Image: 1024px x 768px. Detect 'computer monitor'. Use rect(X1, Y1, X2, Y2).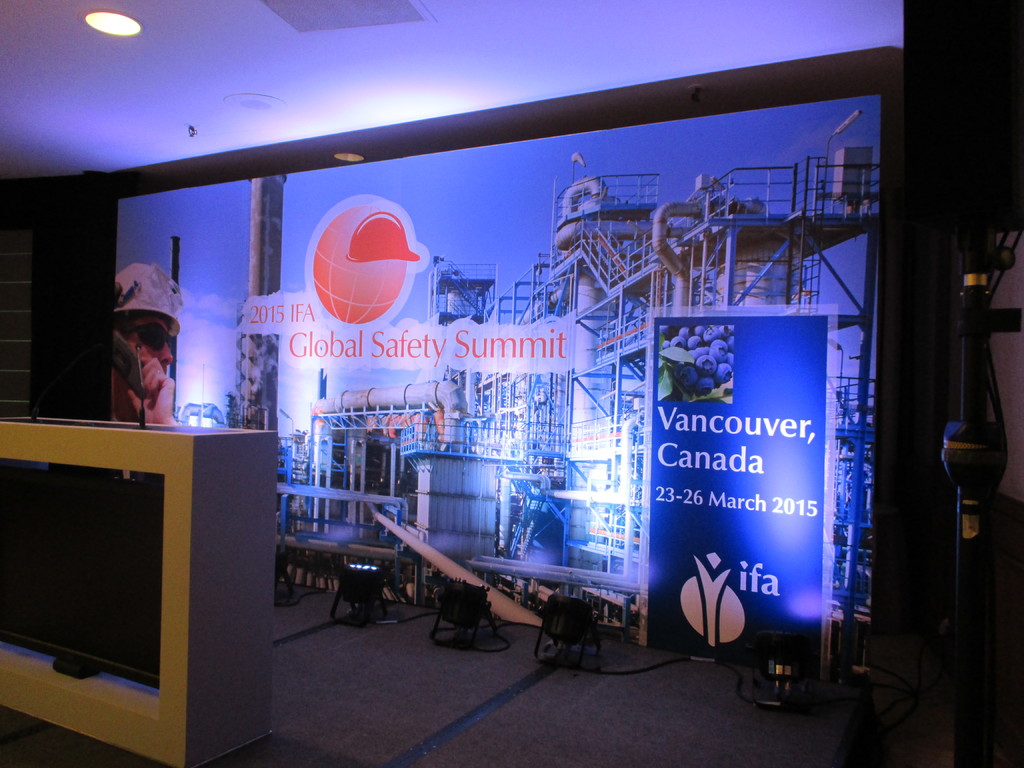
rect(110, 66, 916, 669).
